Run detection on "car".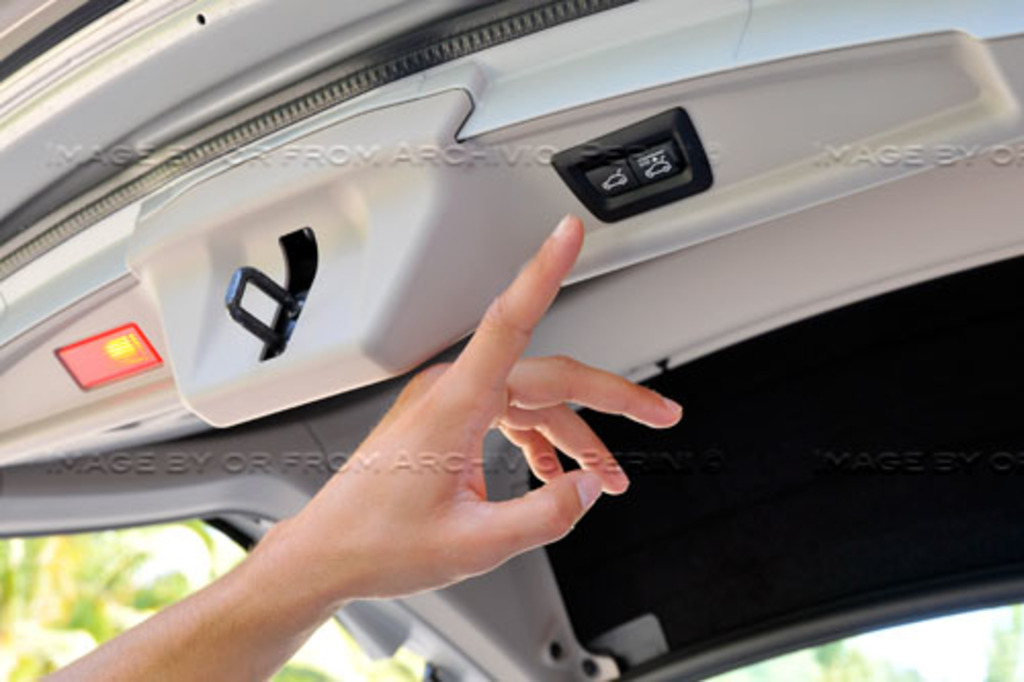
Result: bbox=(0, 0, 1022, 680).
